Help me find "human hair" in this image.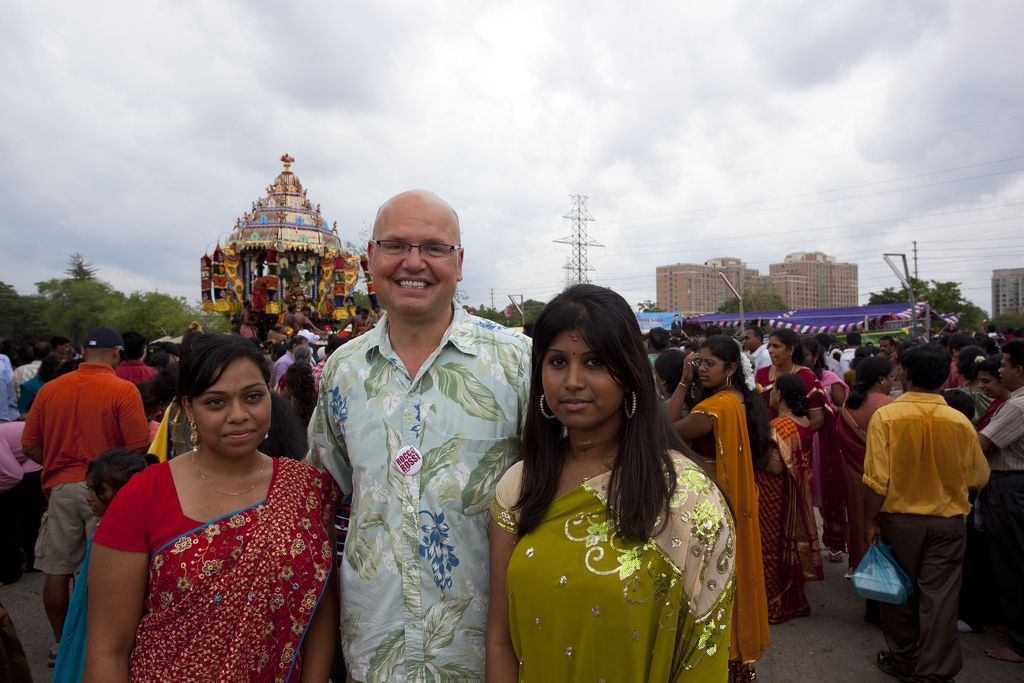
Found it: [801,333,829,378].
